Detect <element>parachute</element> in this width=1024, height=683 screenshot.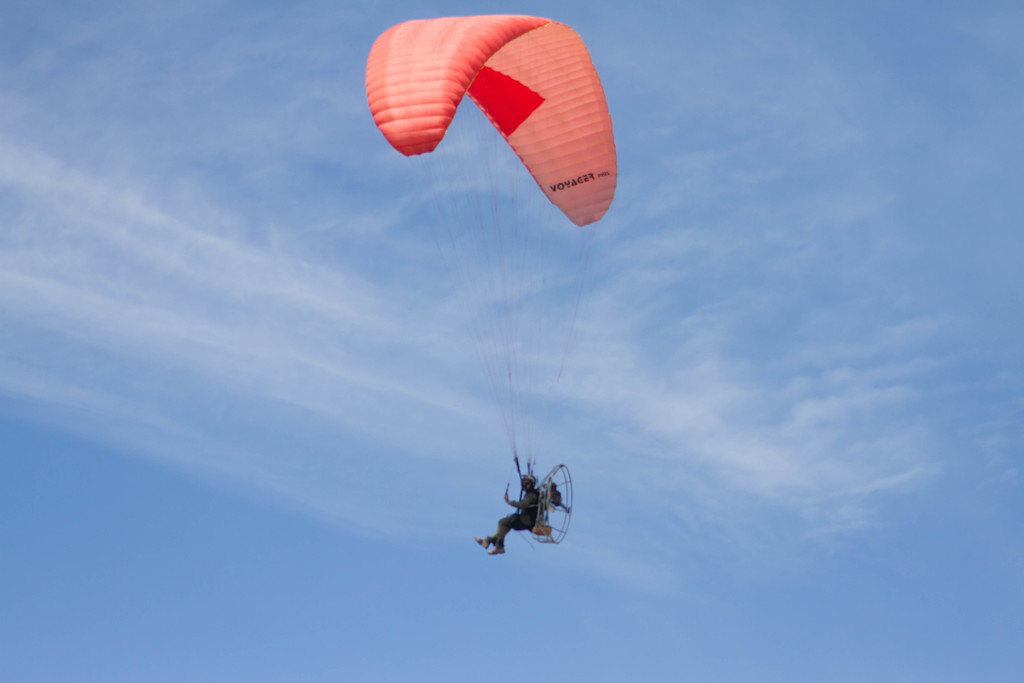
Detection: (373, 13, 608, 577).
